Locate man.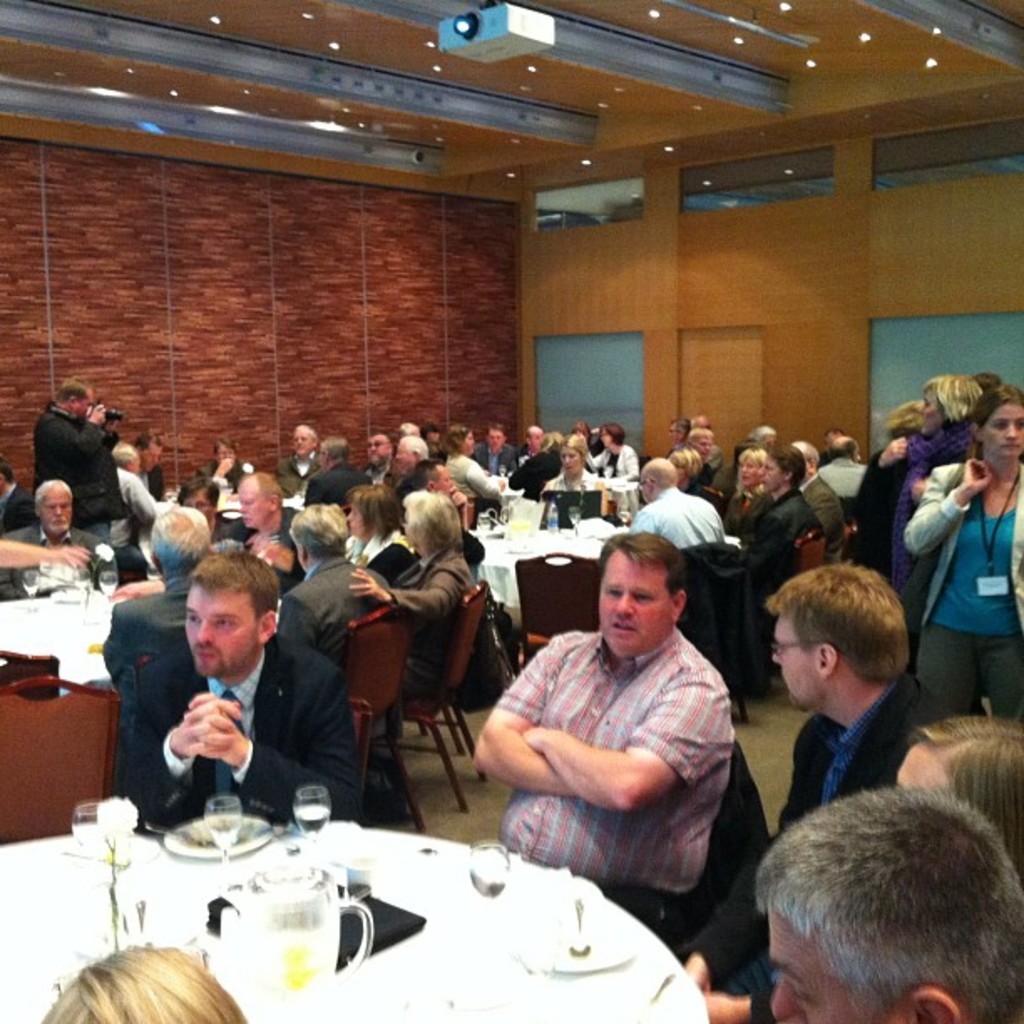
Bounding box: [472, 425, 512, 470].
